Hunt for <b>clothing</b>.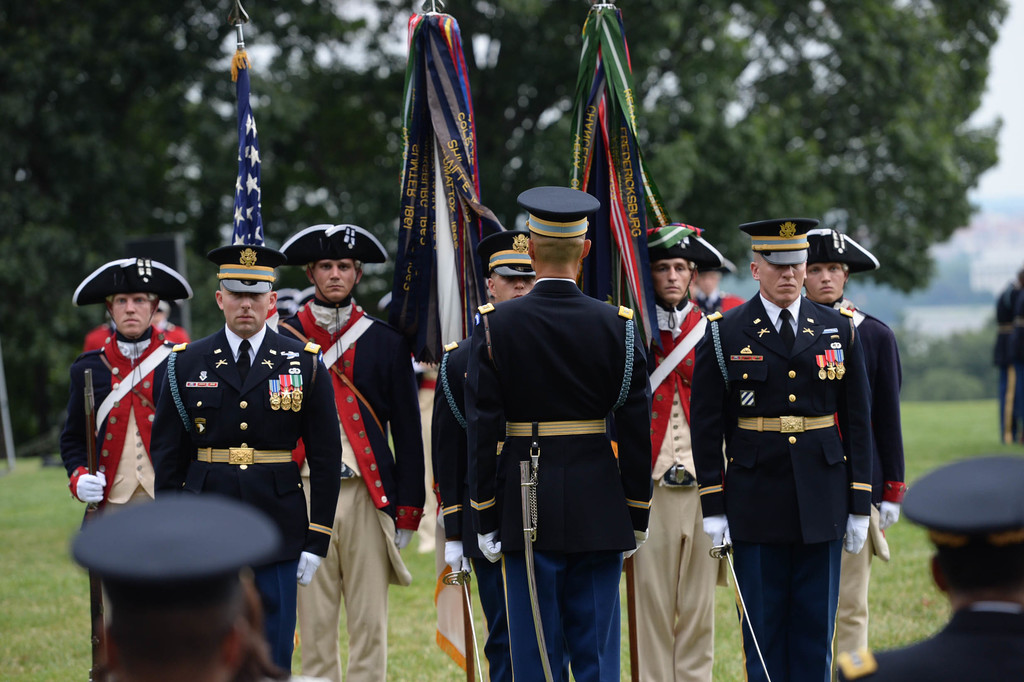
Hunted down at 276,293,425,681.
